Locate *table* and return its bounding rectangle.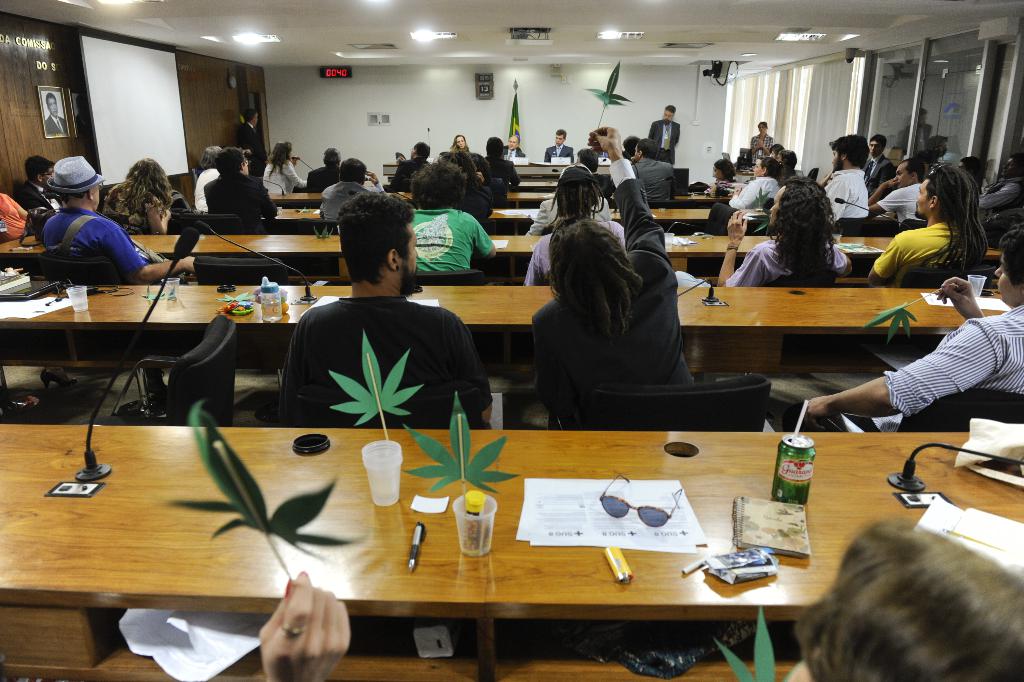
(0,229,1023,267).
